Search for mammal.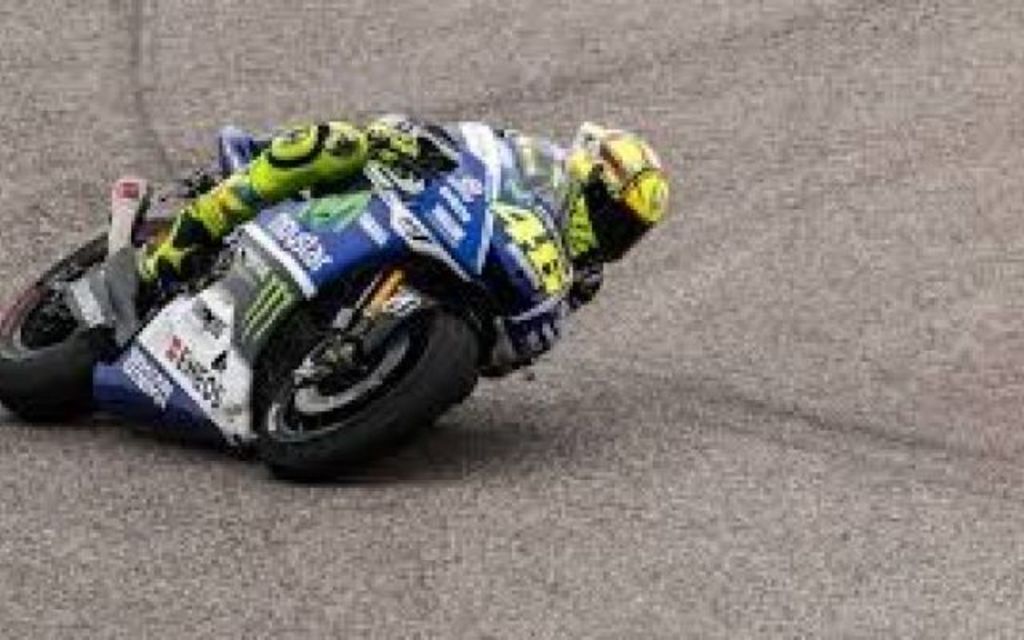
Found at 19 118 643 454.
